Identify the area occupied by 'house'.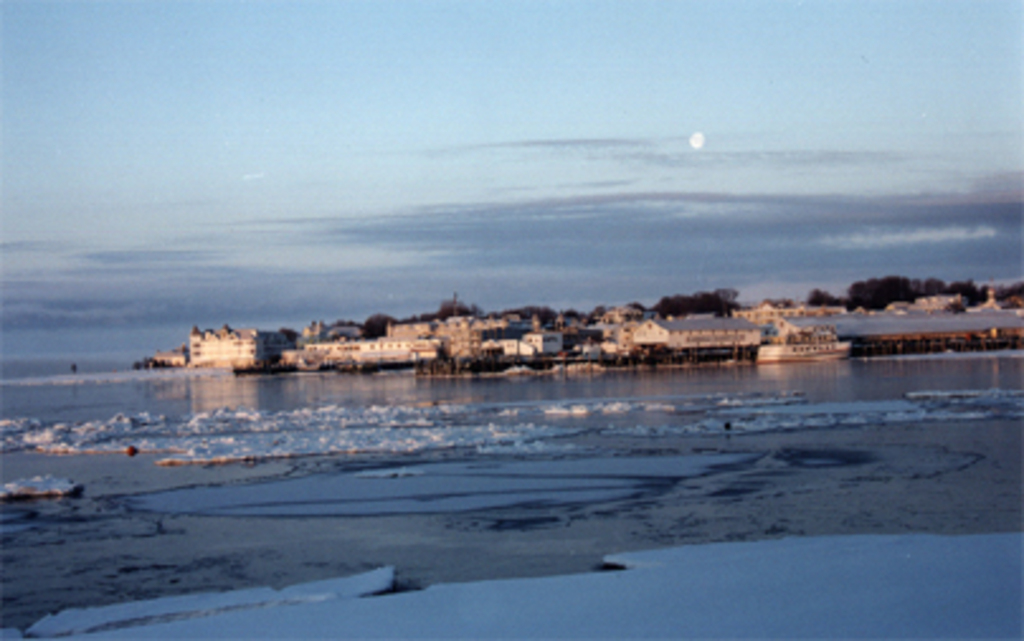
Area: {"left": 613, "top": 299, "right": 654, "bottom": 322}.
